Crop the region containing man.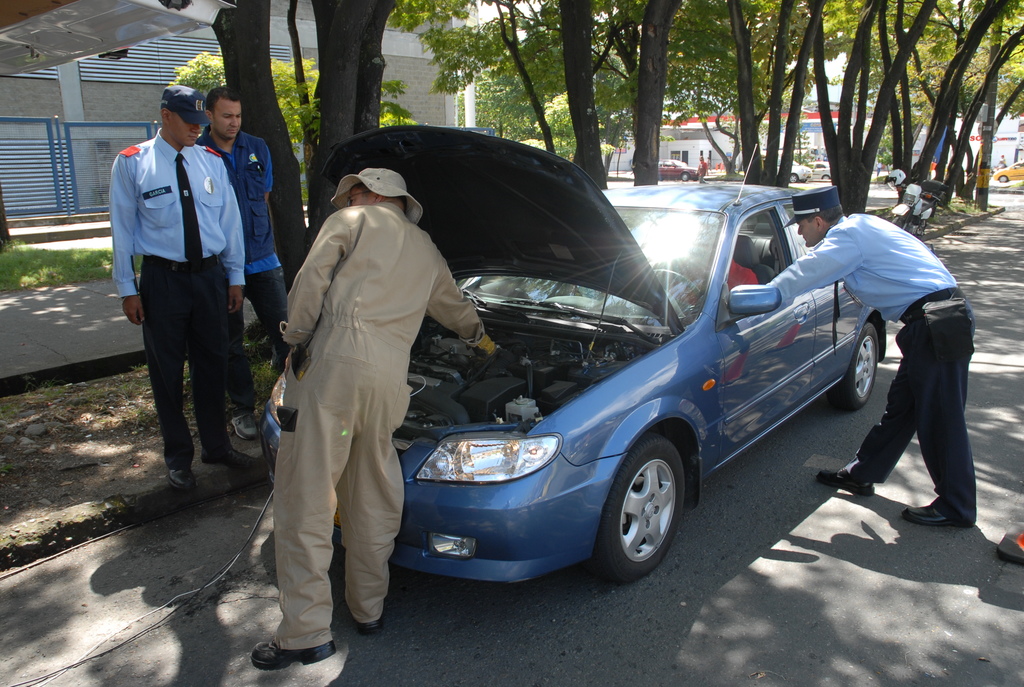
Crop region: 700 155 708 186.
